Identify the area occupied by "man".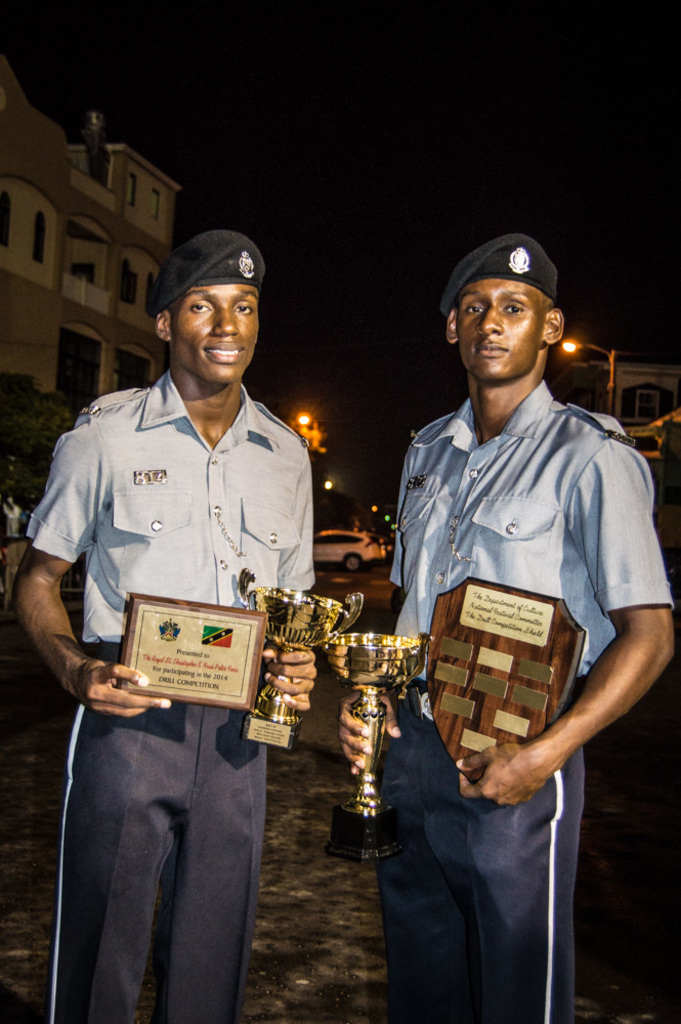
Area: <region>374, 236, 671, 1023</region>.
